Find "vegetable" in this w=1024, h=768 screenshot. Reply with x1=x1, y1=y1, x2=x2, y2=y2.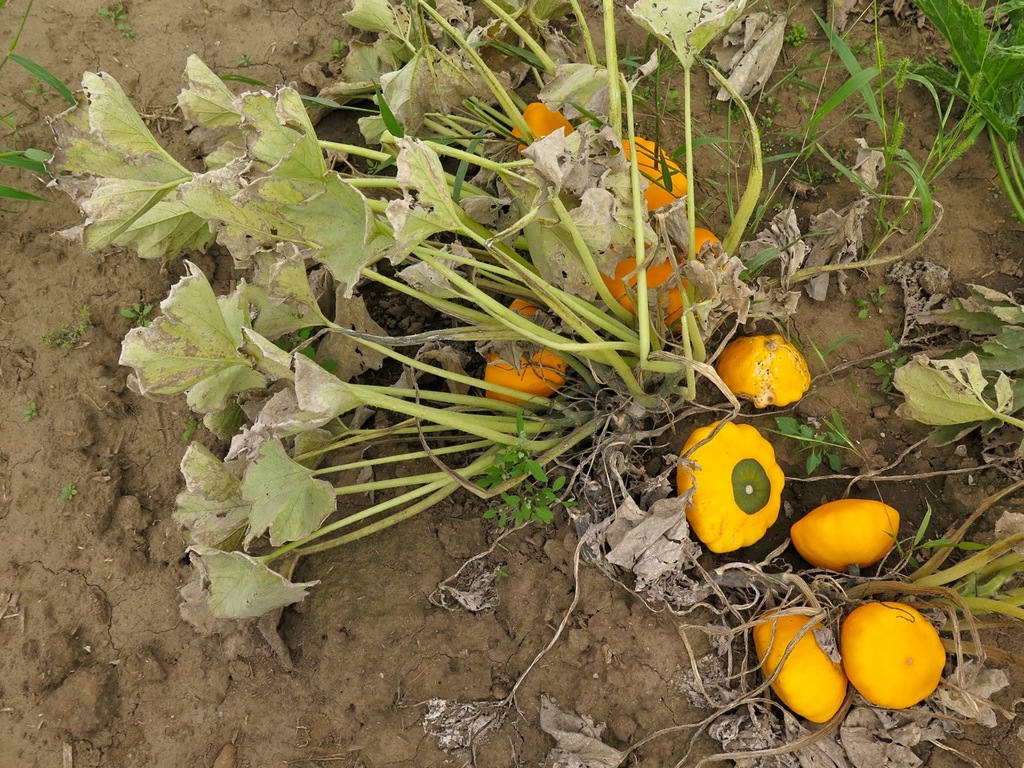
x1=600, y1=242, x2=688, y2=328.
